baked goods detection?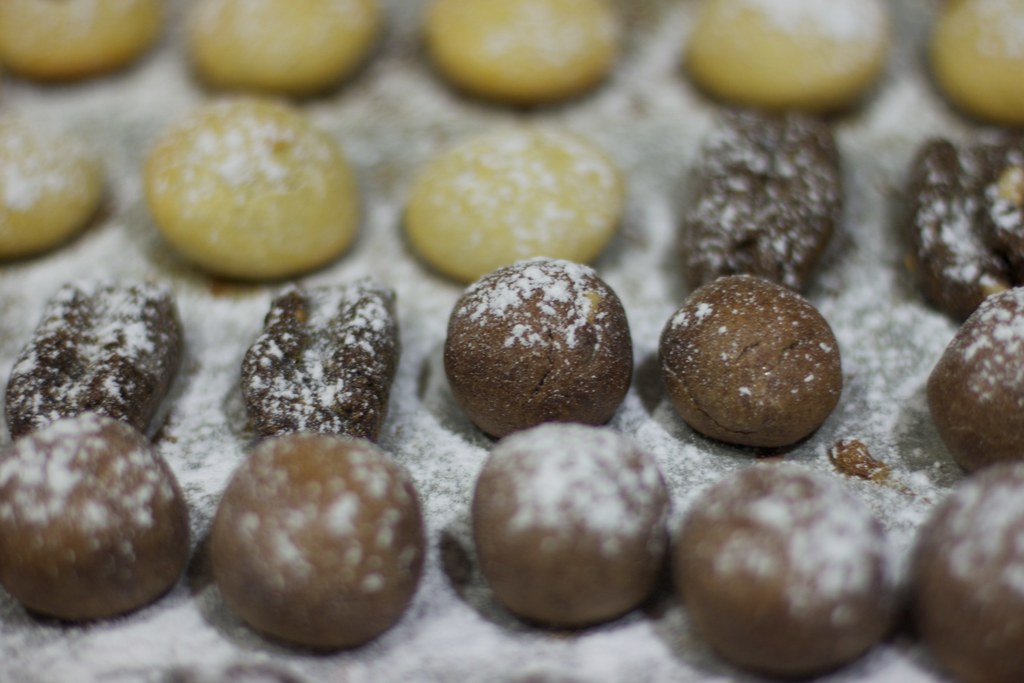
x1=141, y1=95, x2=362, y2=281
